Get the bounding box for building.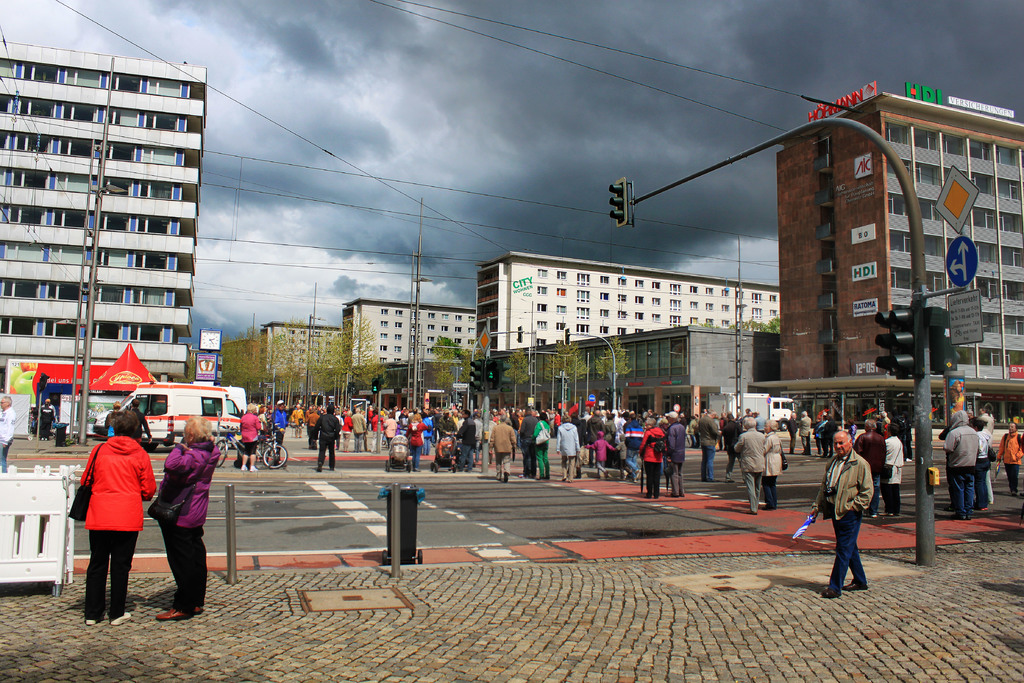
<bbox>511, 322, 774, 444</bbox>.
